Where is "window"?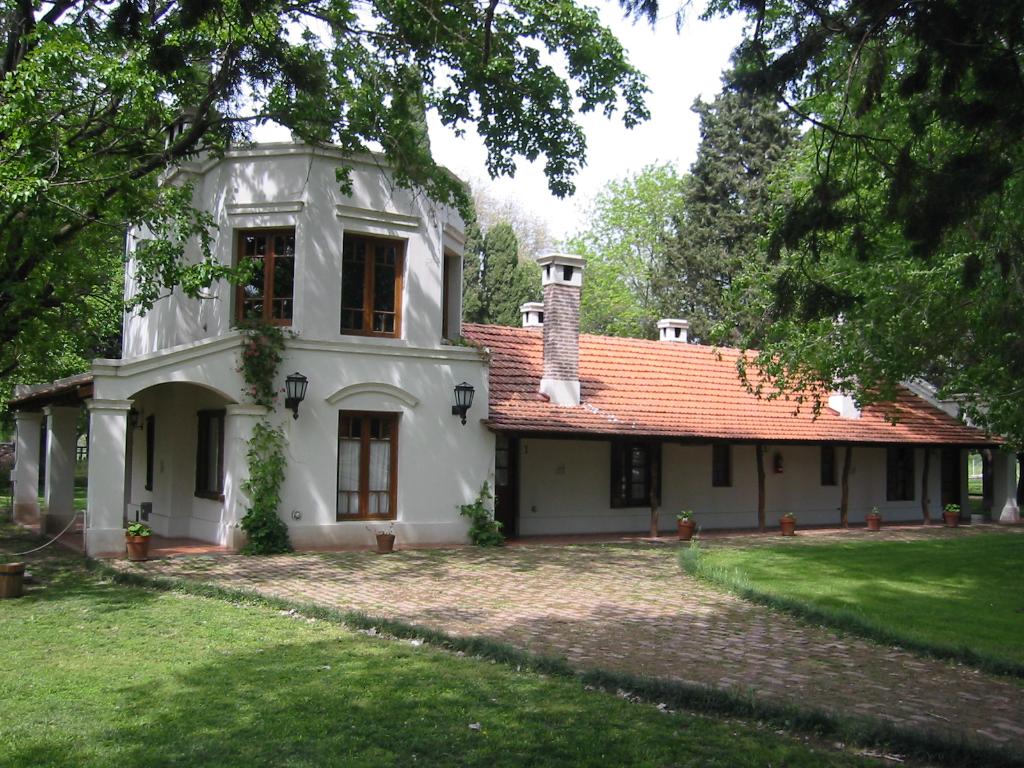
{"x1": 340, "y1": 230, "x2": 404, "y2": 340}.
